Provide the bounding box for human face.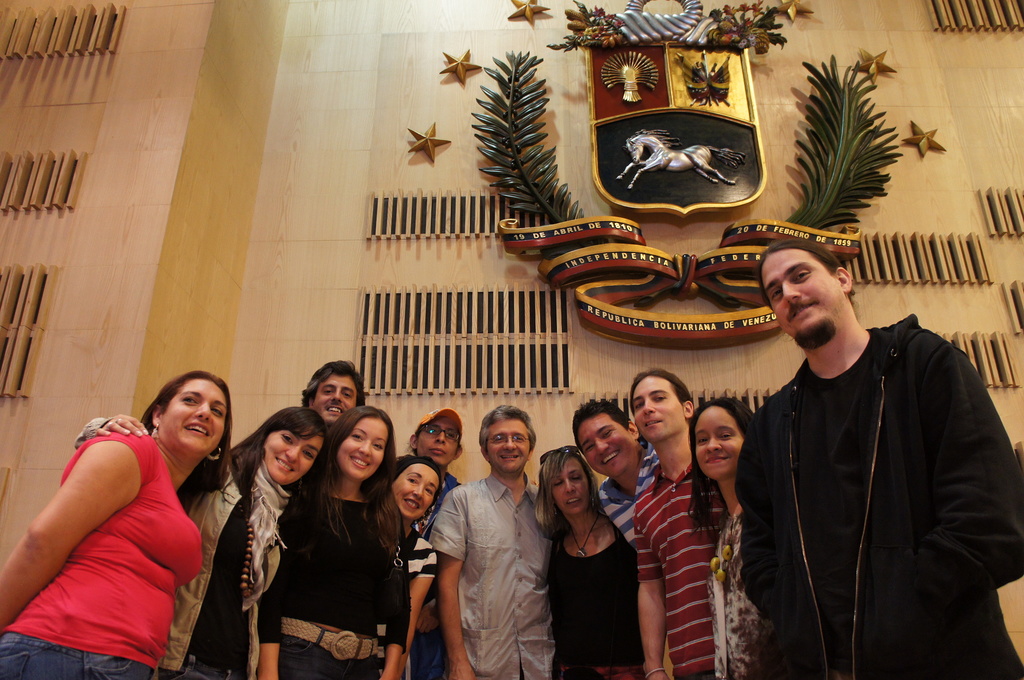
x1=339 y1=420 x2=390 y2=483.
